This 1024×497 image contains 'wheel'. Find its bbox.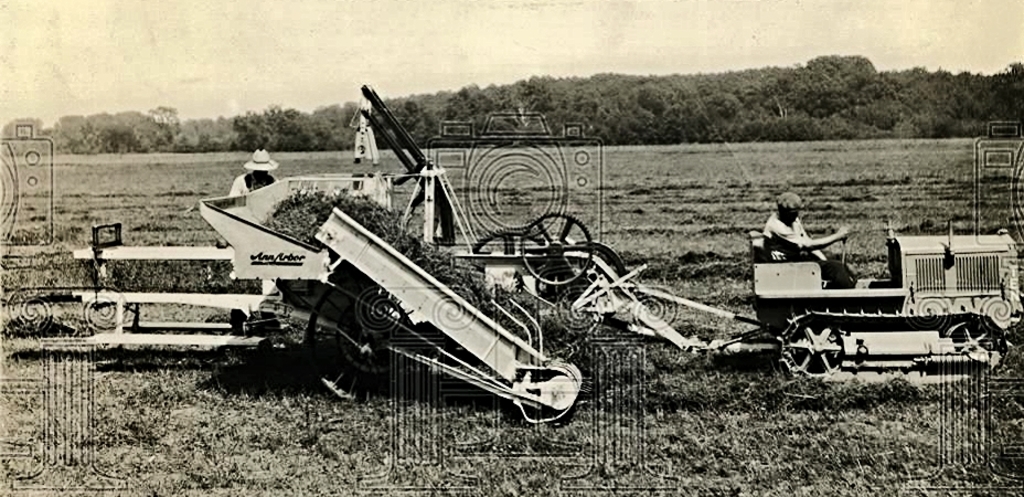
774:308:846:373.
